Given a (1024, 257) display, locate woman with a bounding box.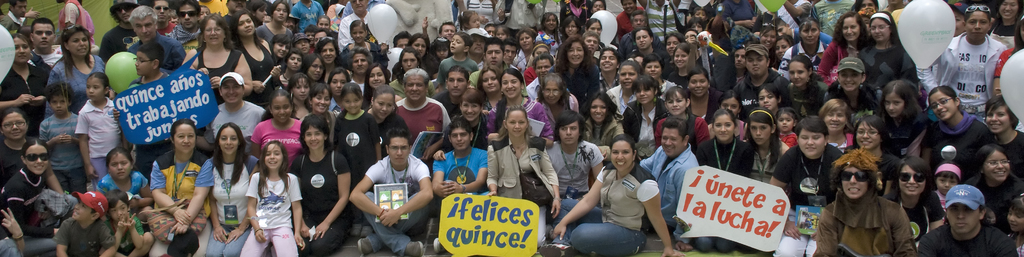
Located: 169:122:265:256.
